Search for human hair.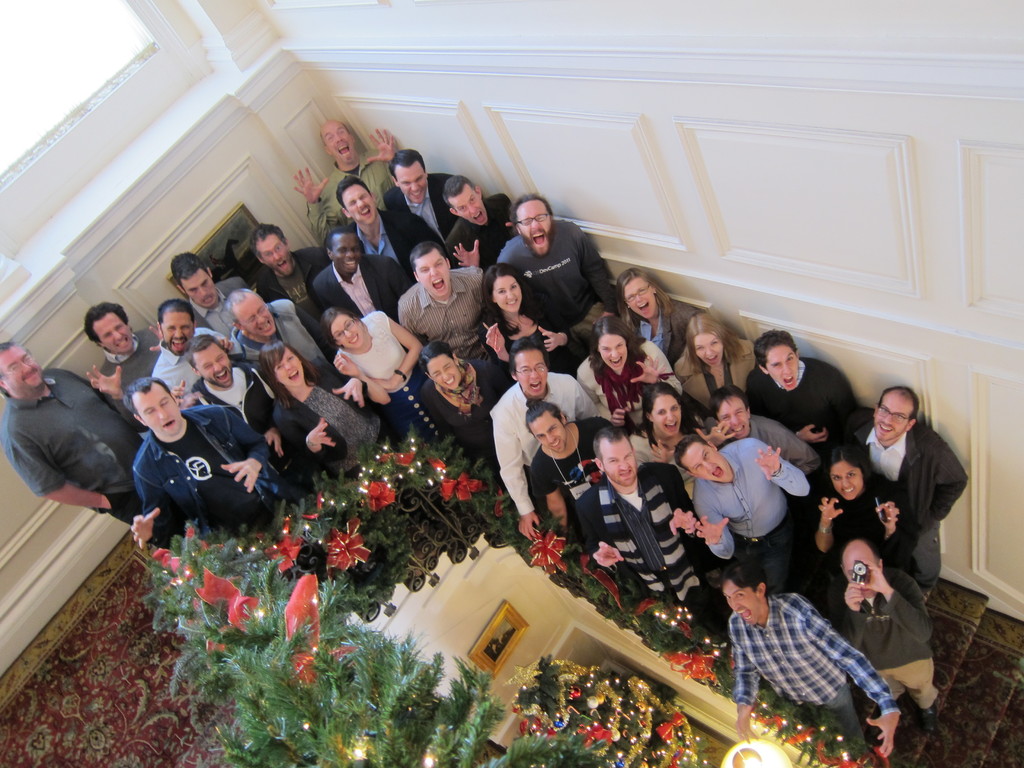
Found at Rect(874, 385, 920, 419).
